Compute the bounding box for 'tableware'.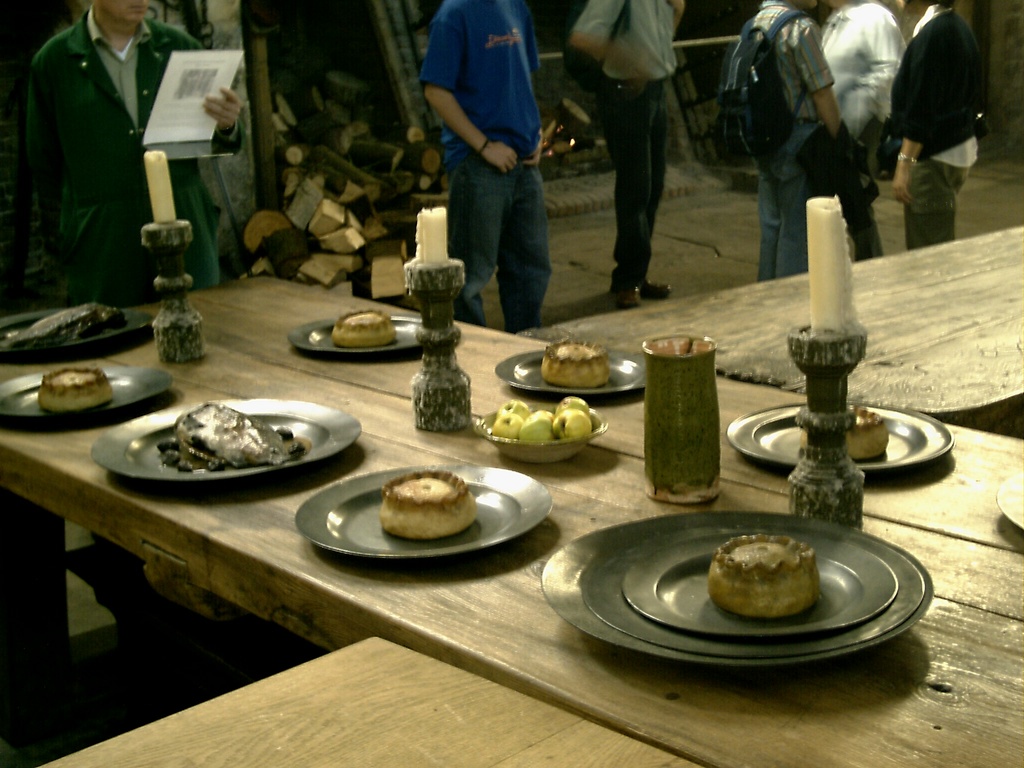
bbox(0, 363, 184, 420).
